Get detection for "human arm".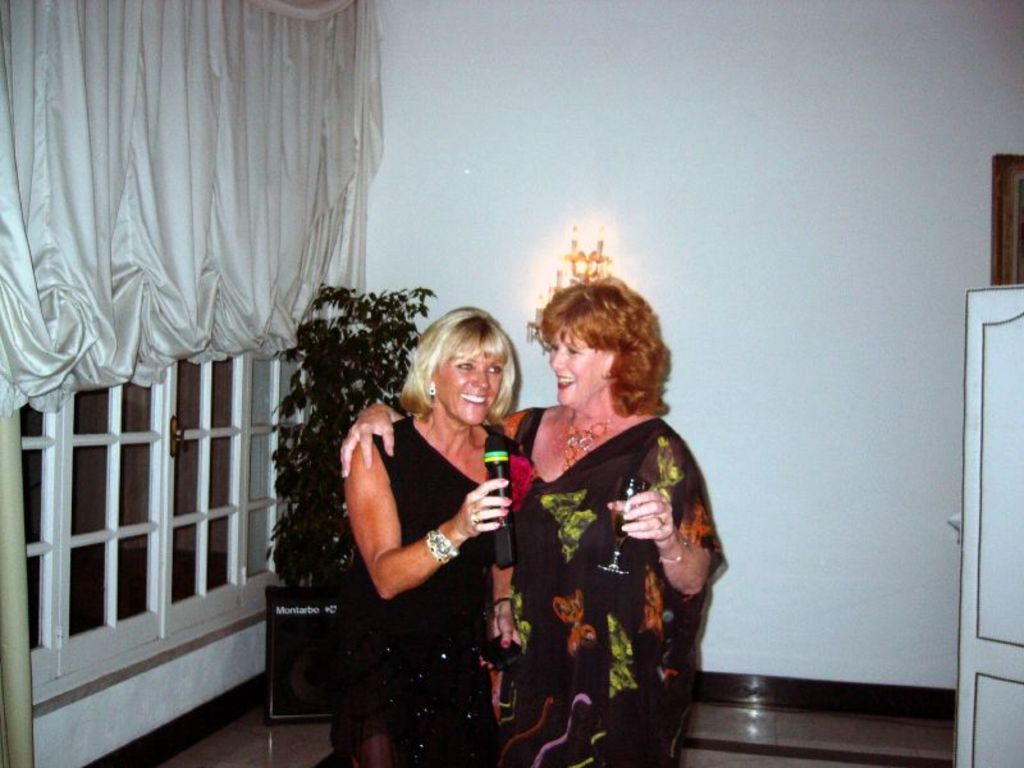
Detection: {"left": 472, "top": 562, "right": 524, "bottom": 673}.
